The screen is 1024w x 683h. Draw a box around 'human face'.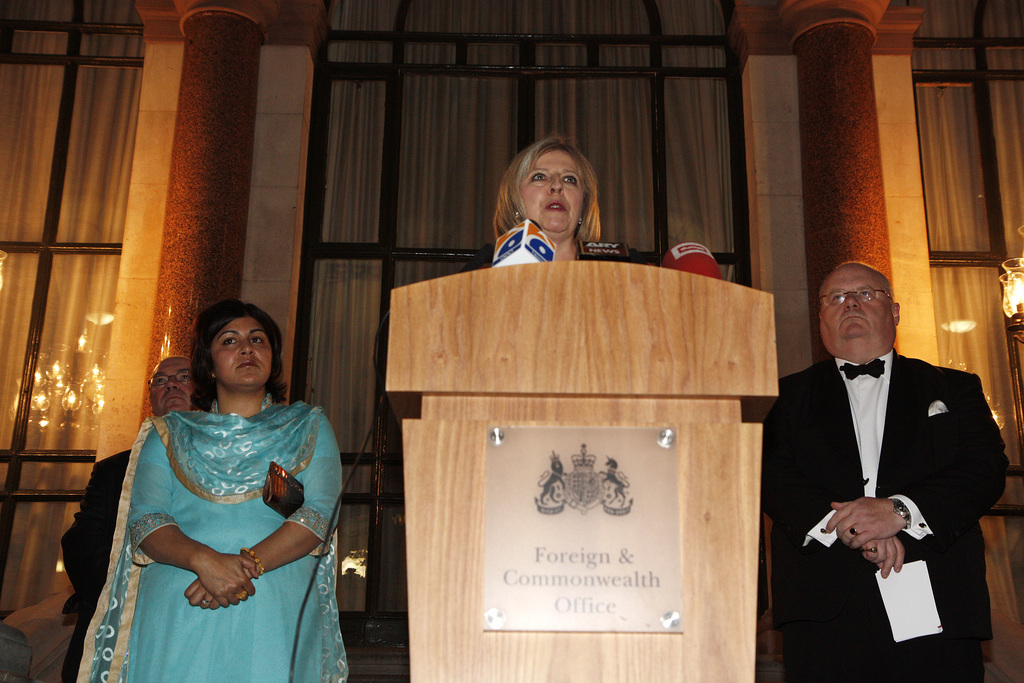
<bbox>819, 261, 892, 342</bbox>.
